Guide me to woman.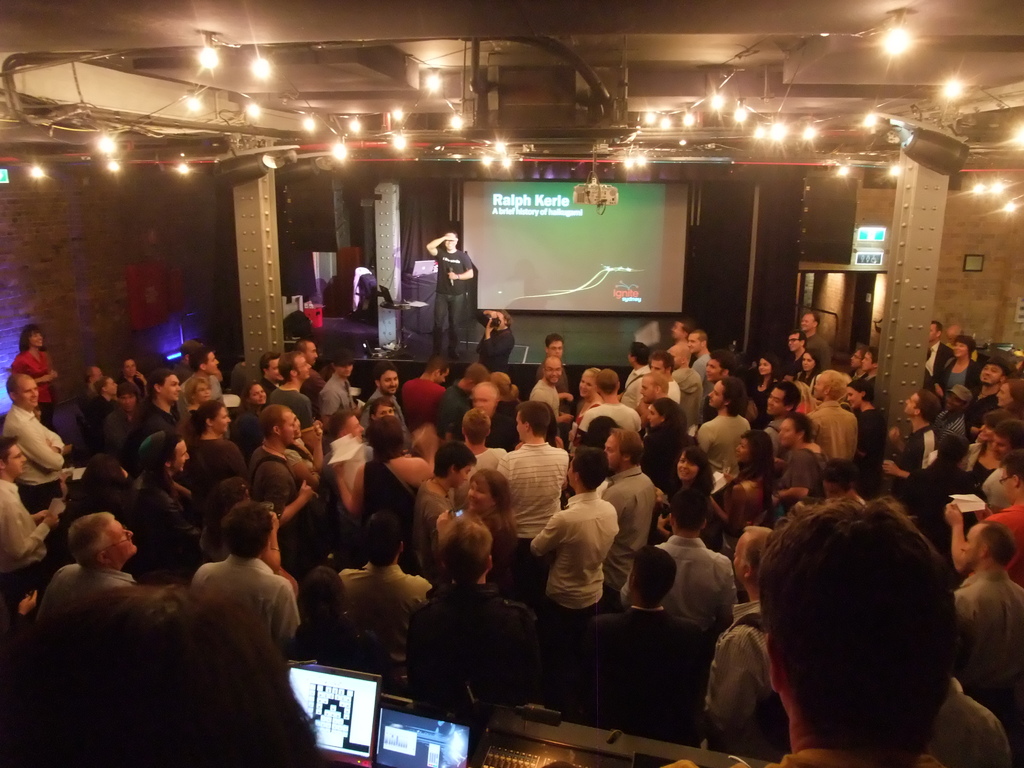
Guidance: box(714, 429, 774, 558).
